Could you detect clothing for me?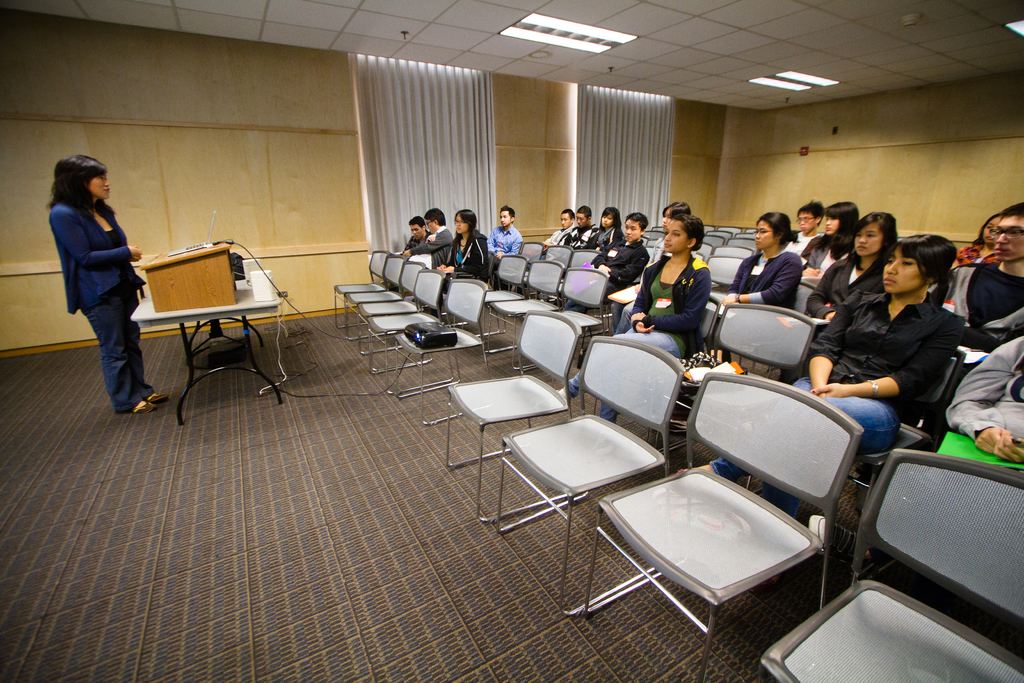
Detection result: bbox=(563, 253, 712, 424).
